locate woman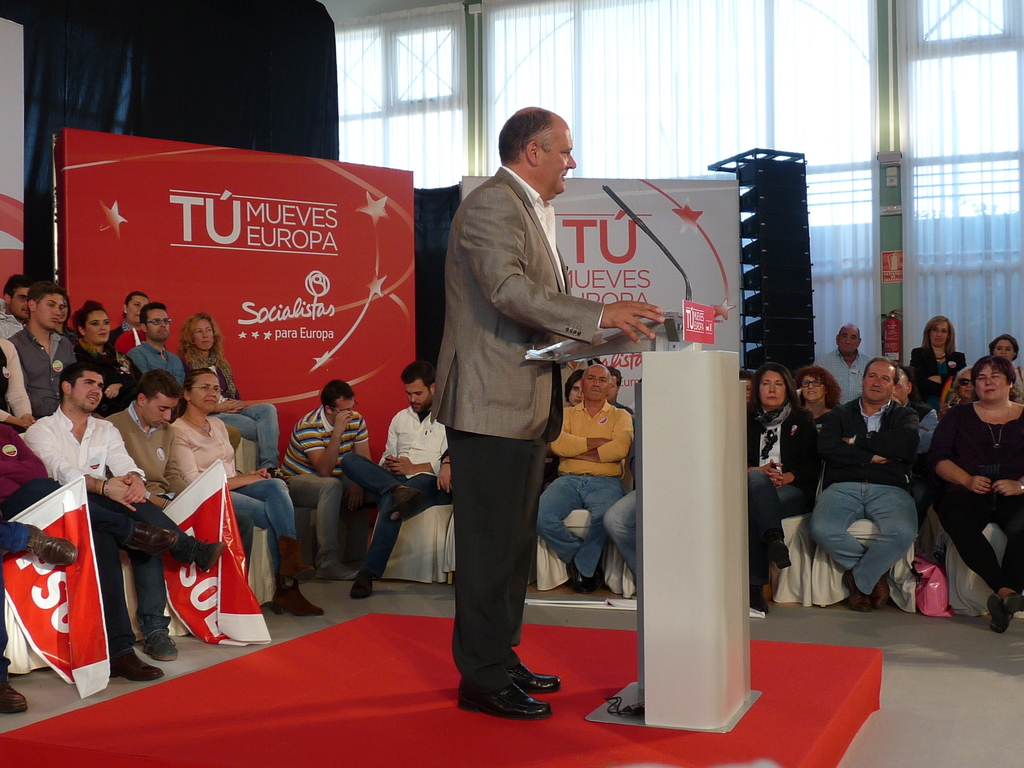
bbox(931, 337, 1018, 648)
